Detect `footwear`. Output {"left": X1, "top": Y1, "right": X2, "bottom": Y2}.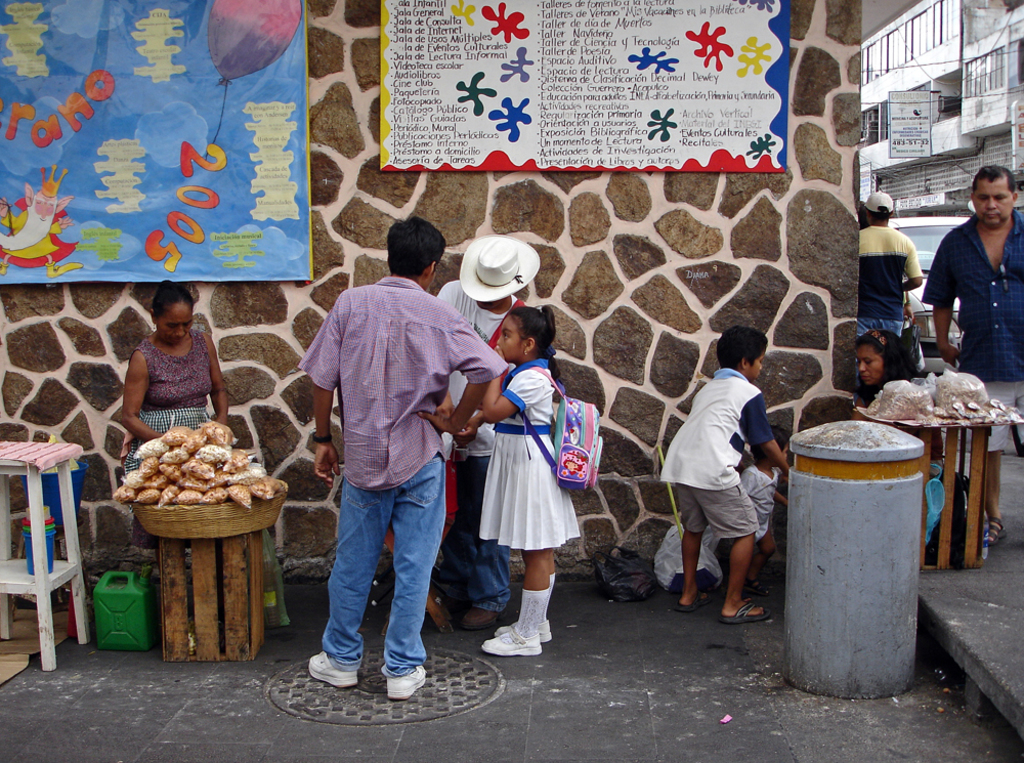
{"left": 676, "top": 589, "right": 716, "bottom": 611}.
